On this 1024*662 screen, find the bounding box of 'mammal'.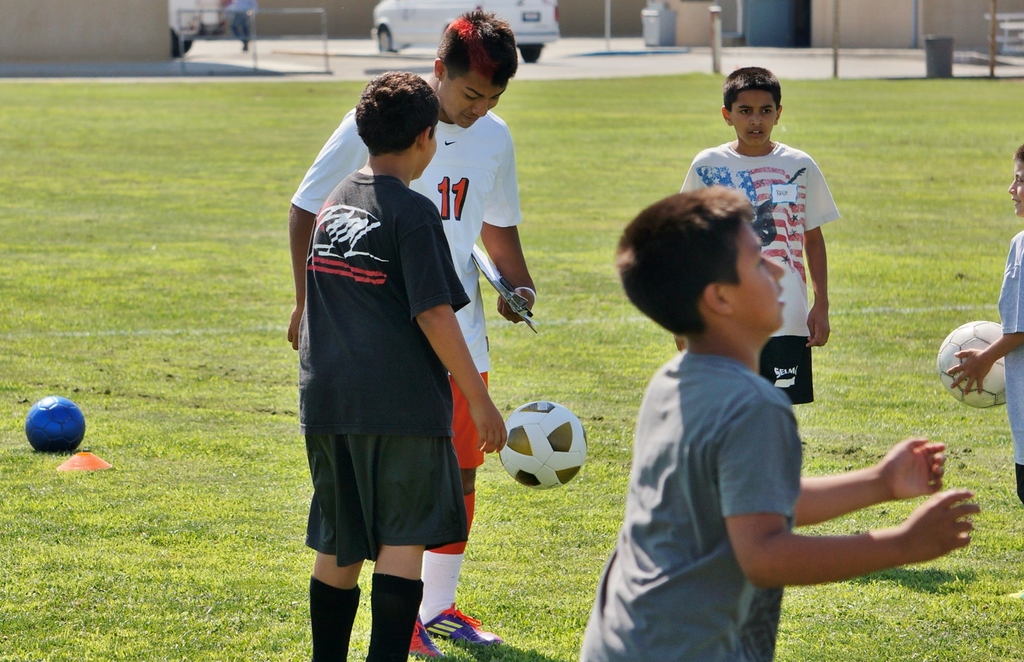
Bounding box: box=[303, 66, 509, 661].
